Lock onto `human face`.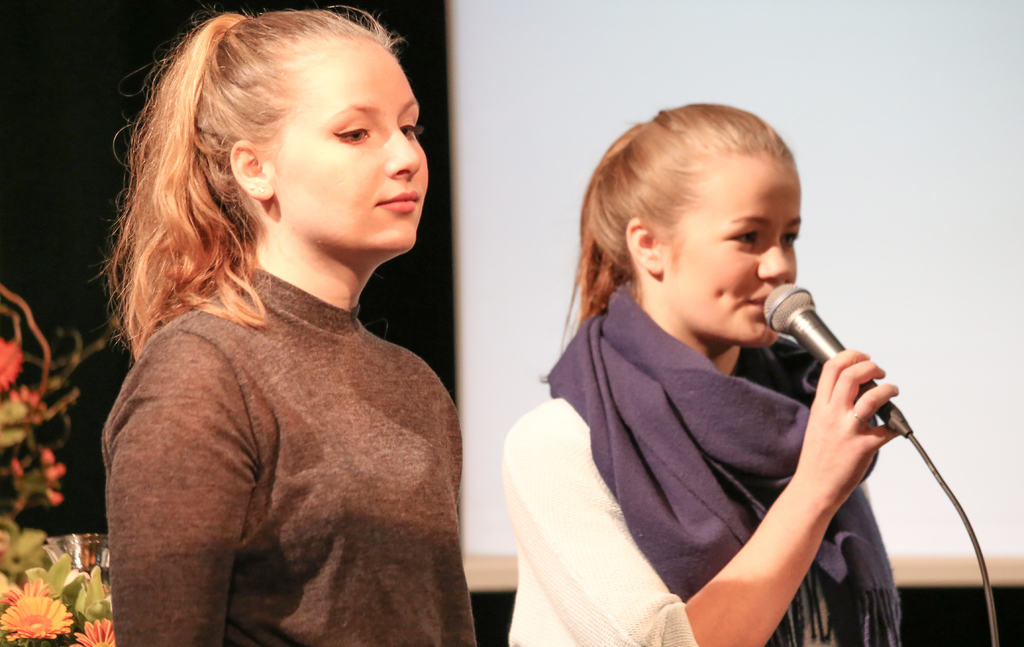
Locked: box=[275, 42, 430, 256].
